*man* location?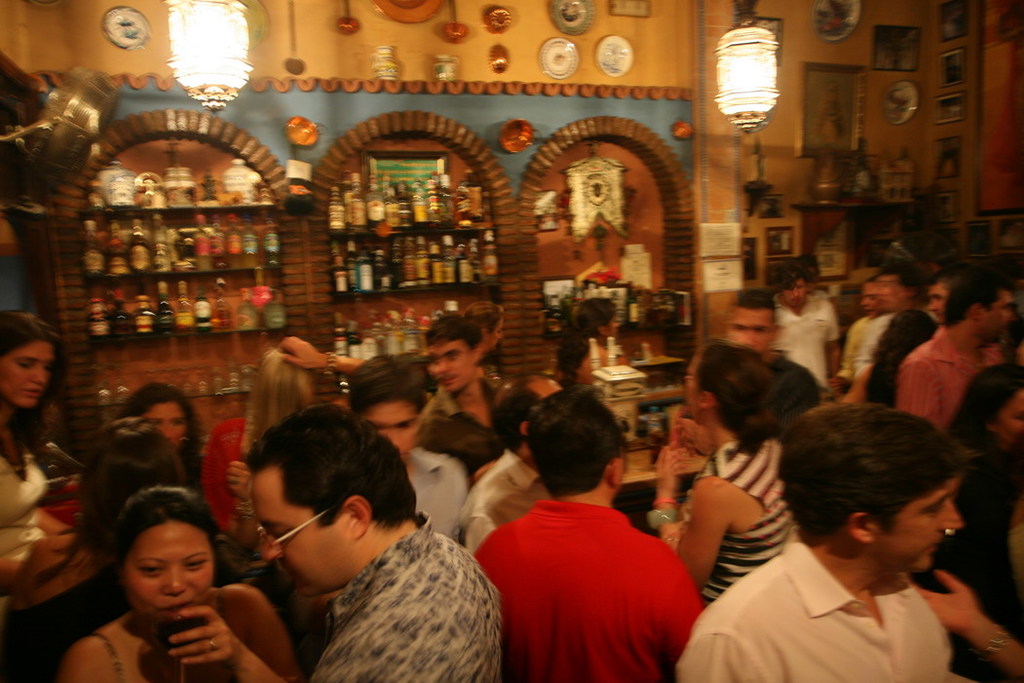
[left=902, top=265, right=1023, bottom=436]
